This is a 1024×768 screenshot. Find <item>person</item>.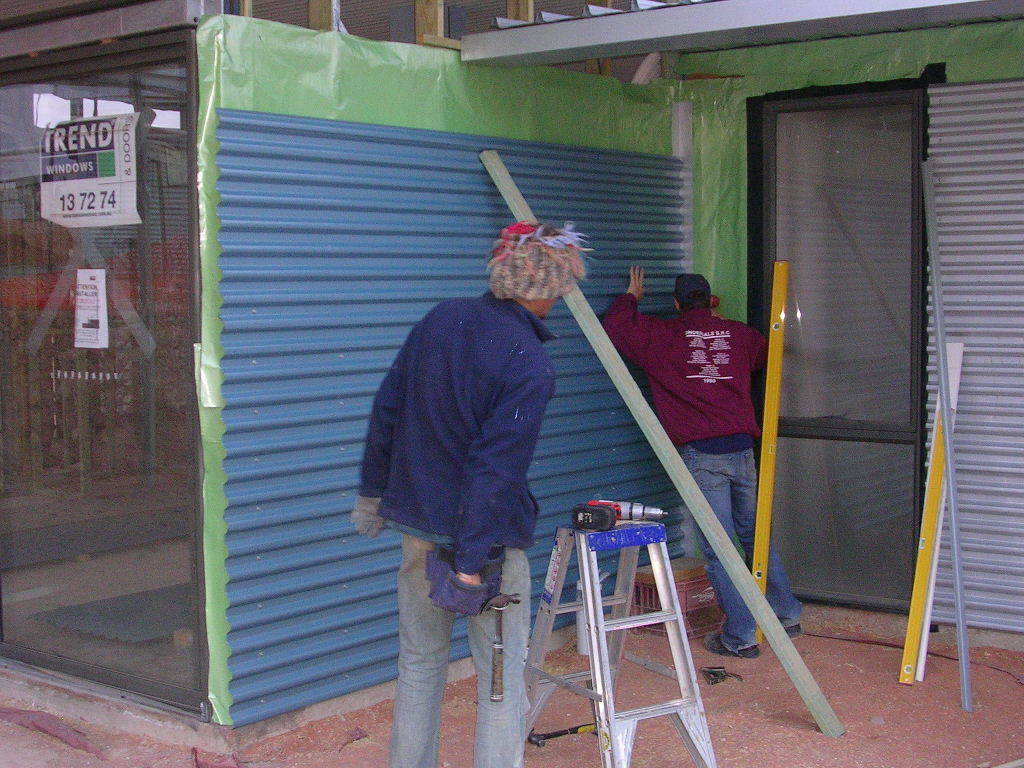
Bounding box: crop(602, 271, 800, 655).
